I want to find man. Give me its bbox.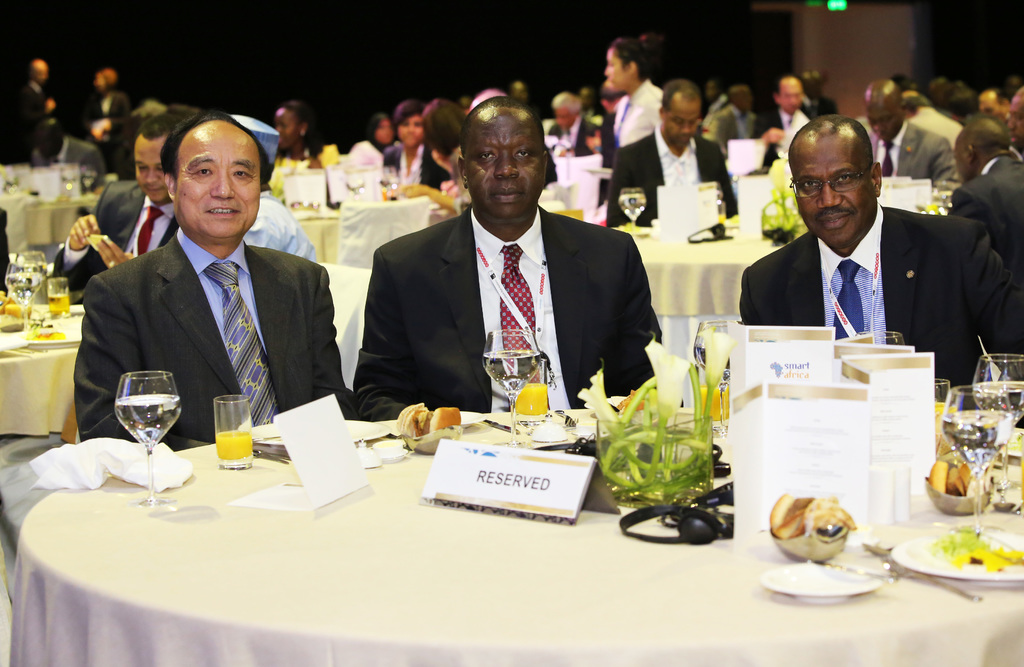
locate(948, 119, 1023, 289).
